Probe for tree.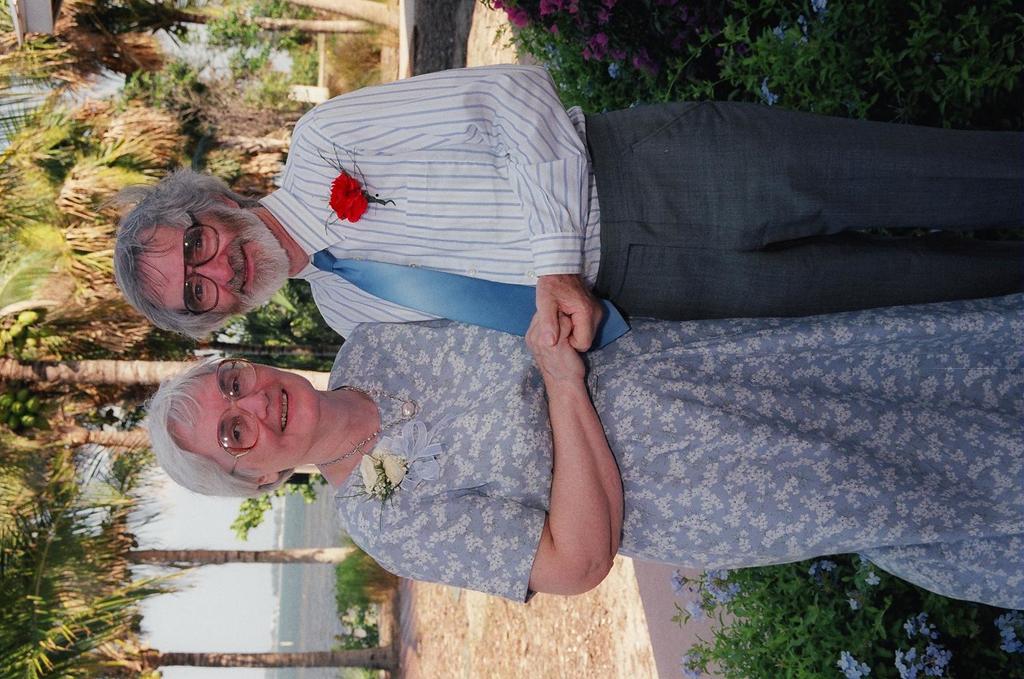
Probe result: <region>0, 236, 303, 392</region>.
